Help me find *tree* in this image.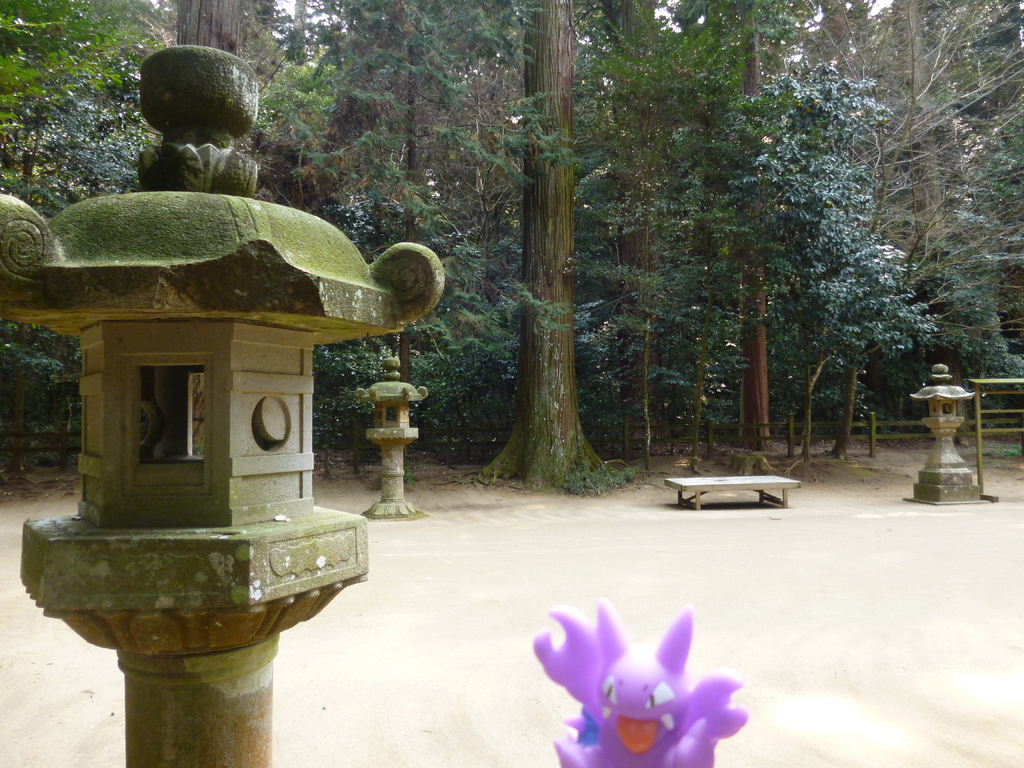
Found it: select_region(481, 0, 609, 491).
